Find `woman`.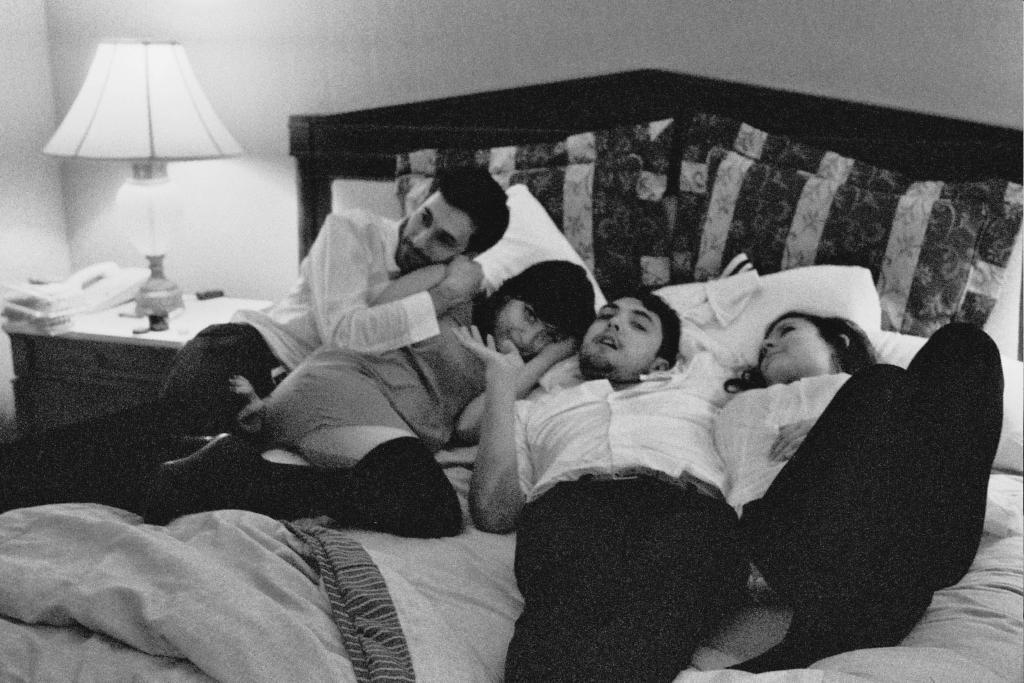
<box>149,267,497,558</box>.
